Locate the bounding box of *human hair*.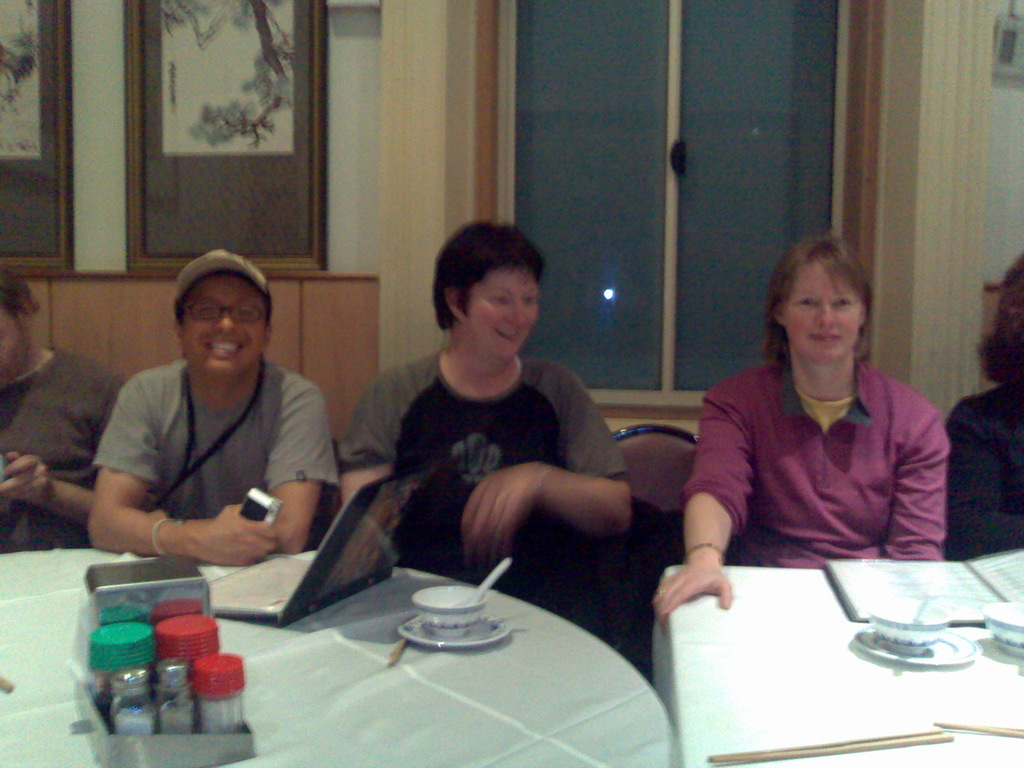
Bounding box: <box>432,220,548,332</box>.
